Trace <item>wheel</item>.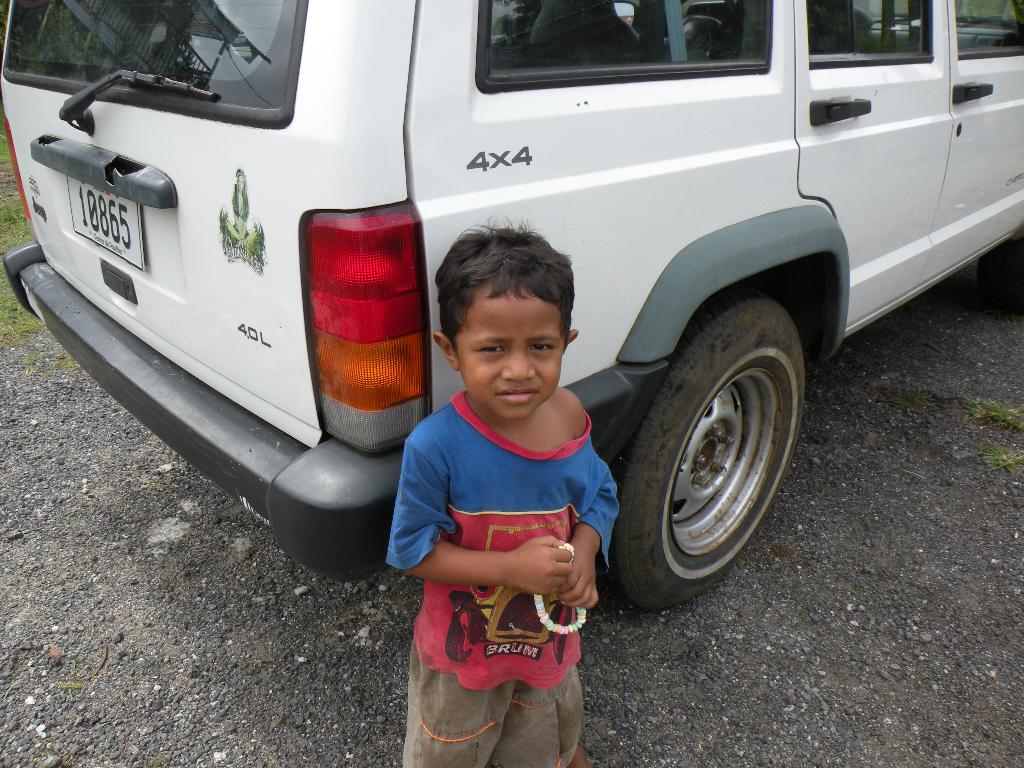
Traced to {"x1": 620, "y1": 294, "x2": 803, "y2": 605}.
